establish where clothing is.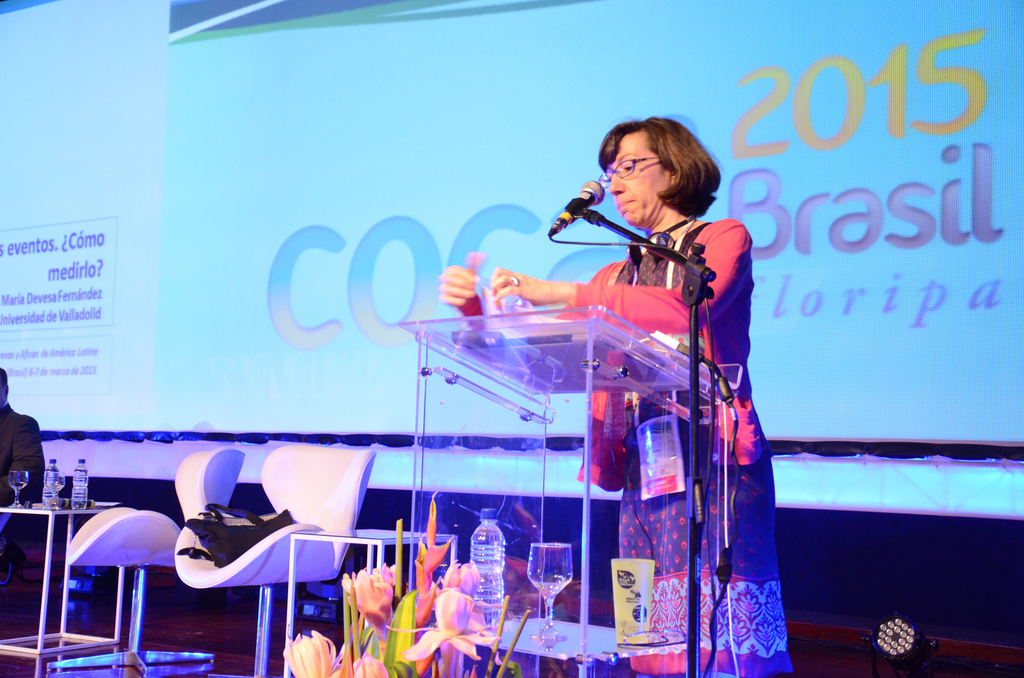
Established at 560:219:771:494.
